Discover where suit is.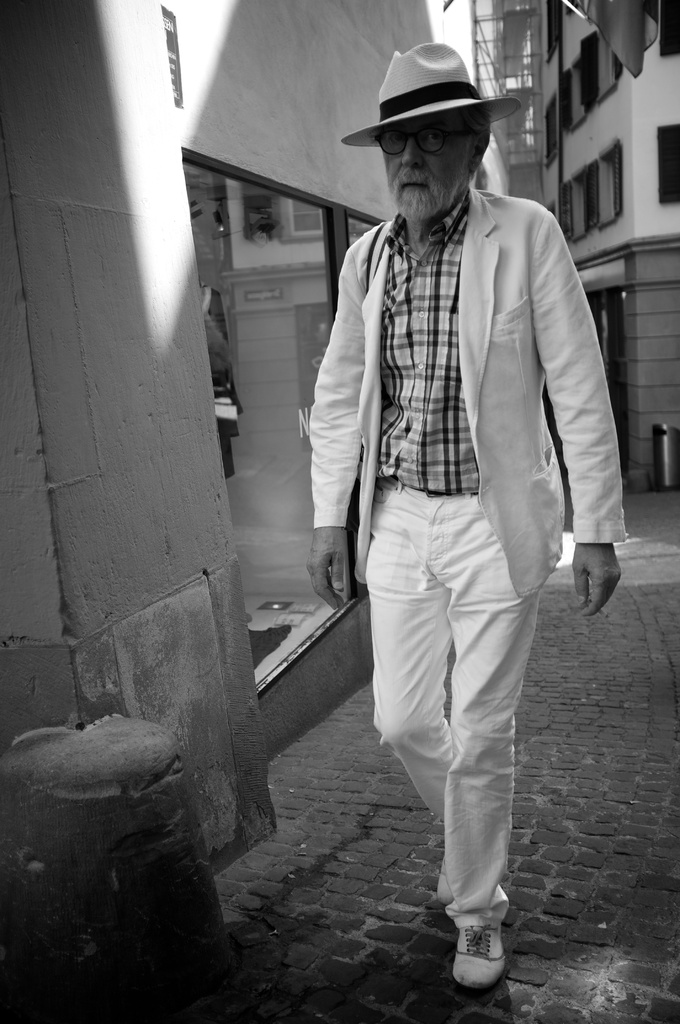
Discovered at [305, 182, 620, 596].
